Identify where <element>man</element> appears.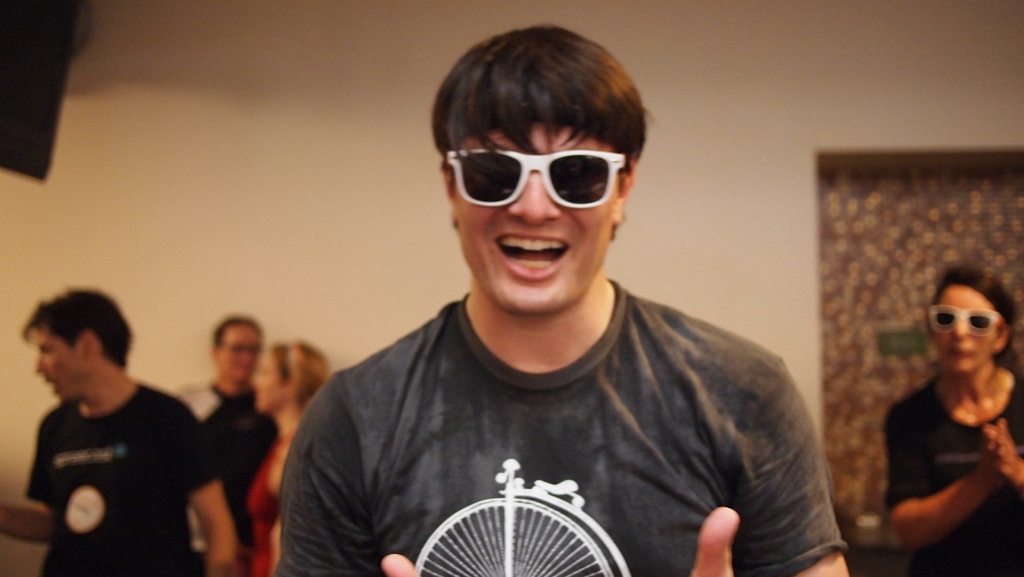
Appears at l=162, t=333, r=267, b=562.
